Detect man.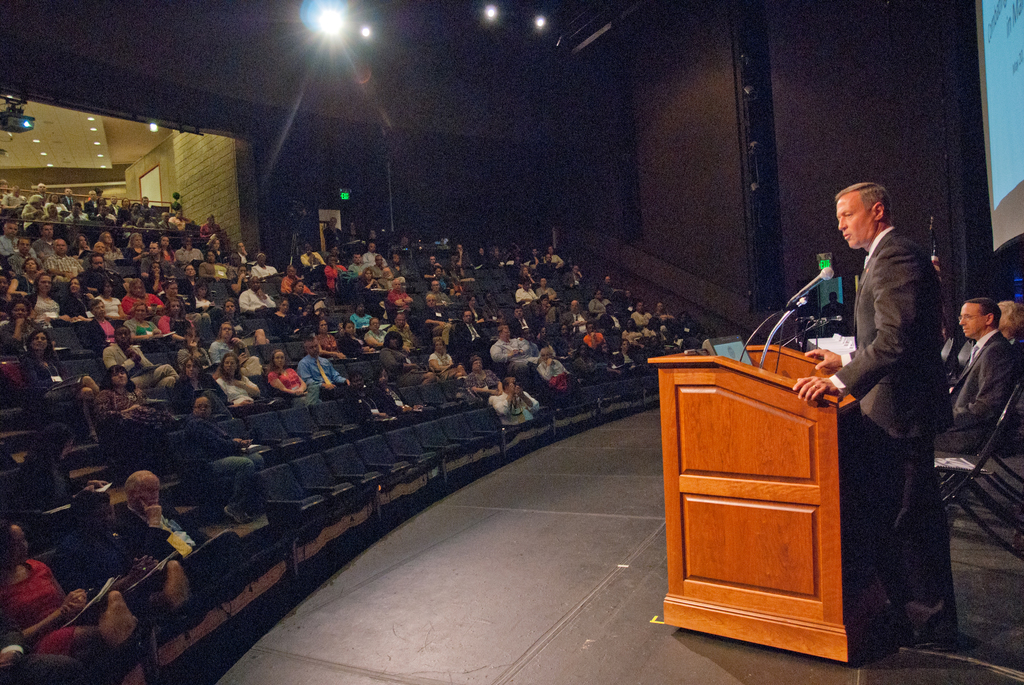
Detected at <region>170, 208, 187, 237</region>.
